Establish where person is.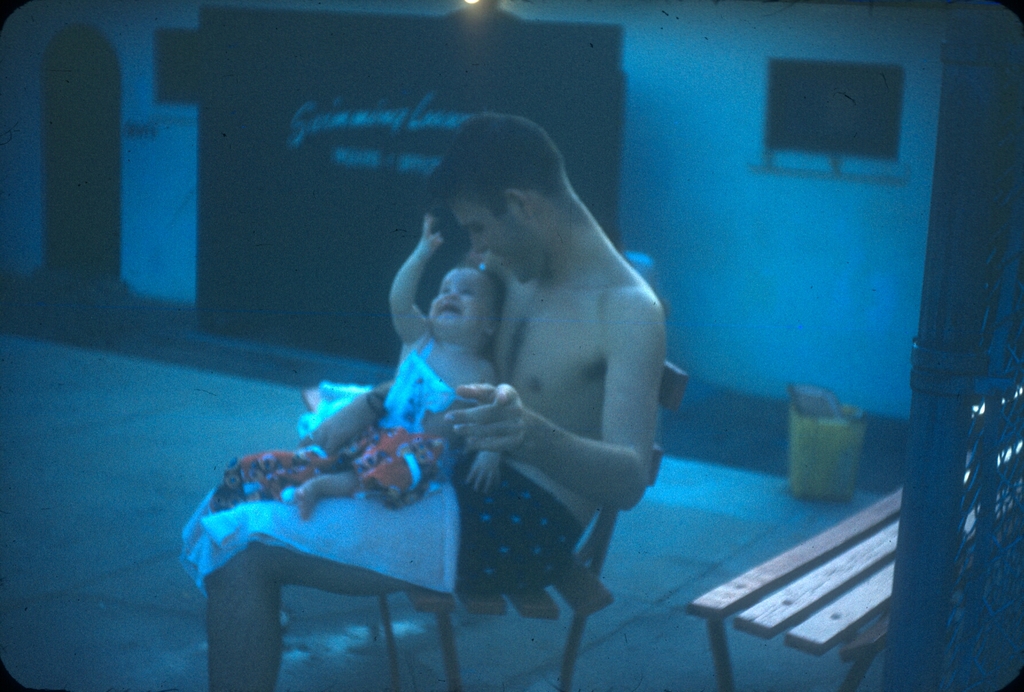
Established at crop(207, 111, 668, 691).
